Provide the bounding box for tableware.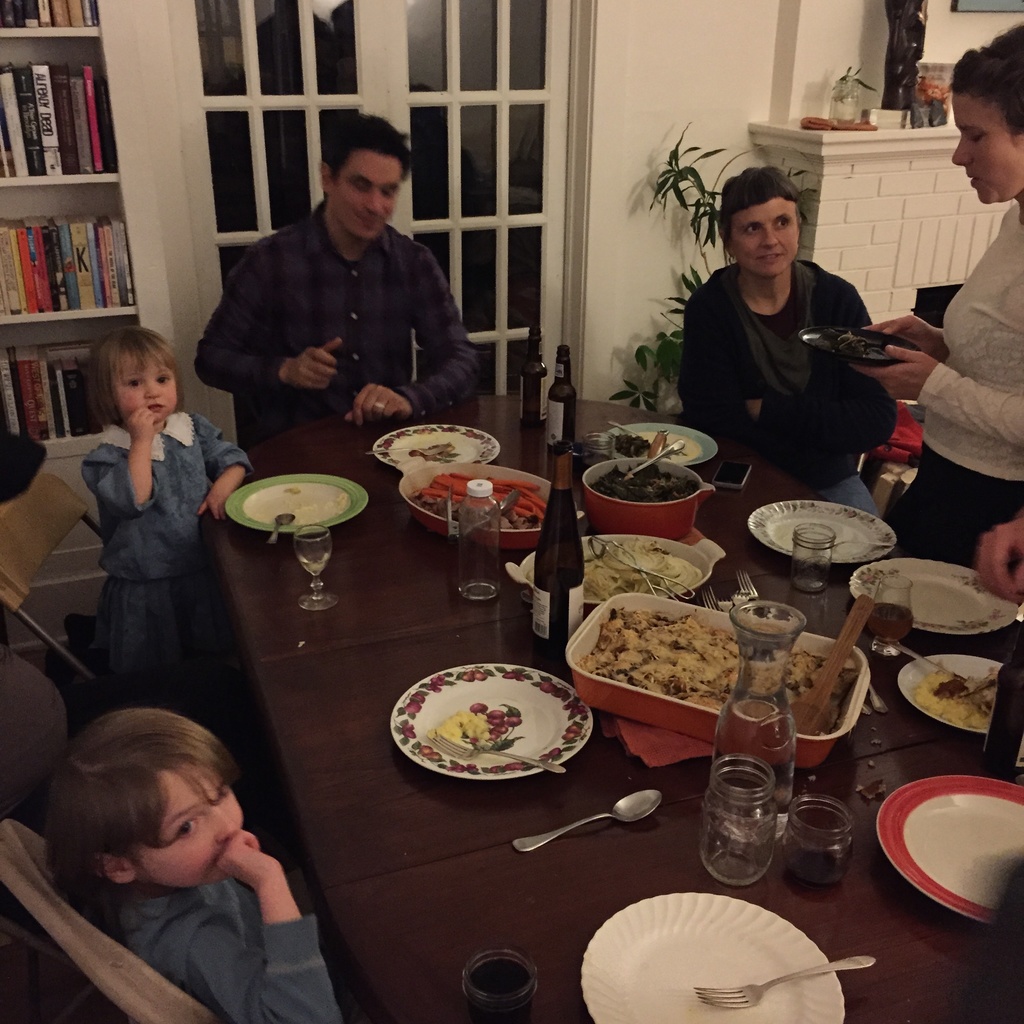
BBox(578, 452, 711, 540).
